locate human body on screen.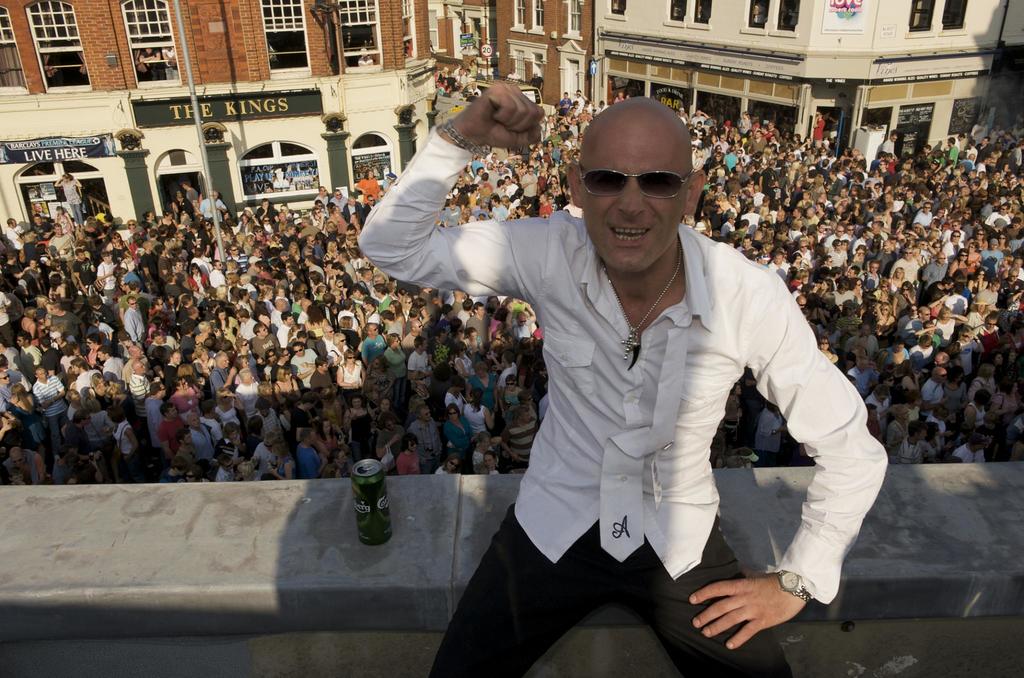
On screen at bbox=(816, 220, 826, 239).
